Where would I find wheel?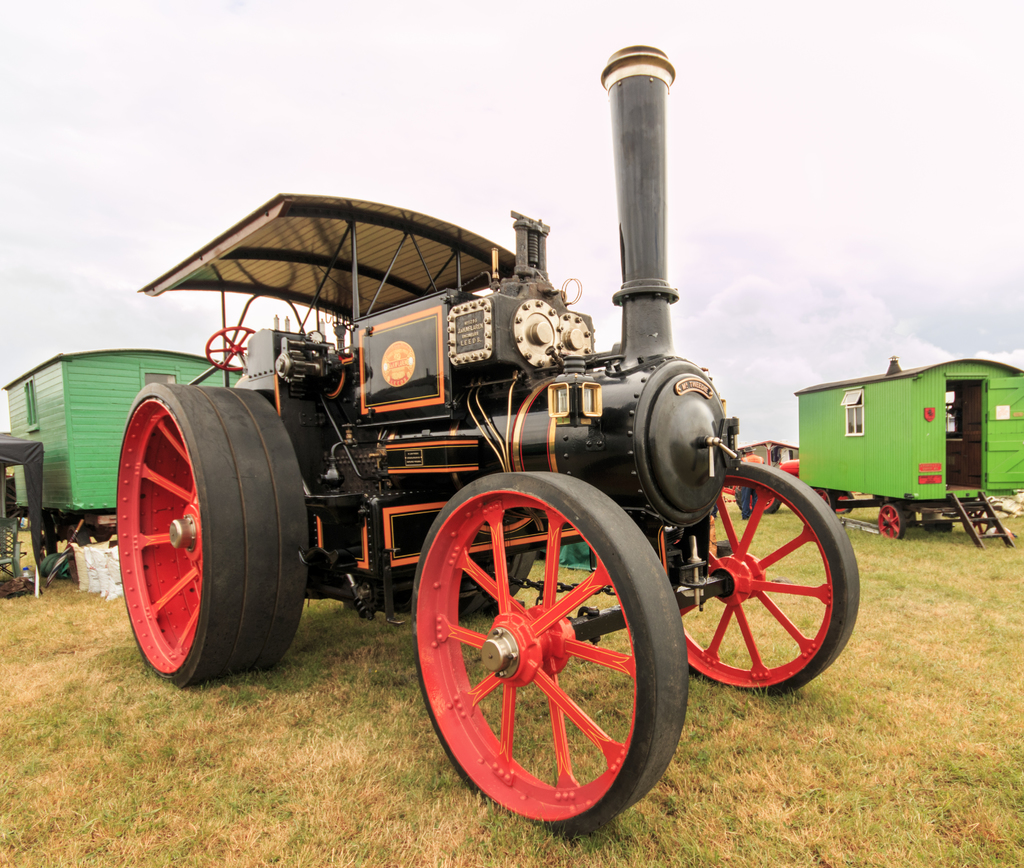
At Rect(112, 385, 307, 691).
